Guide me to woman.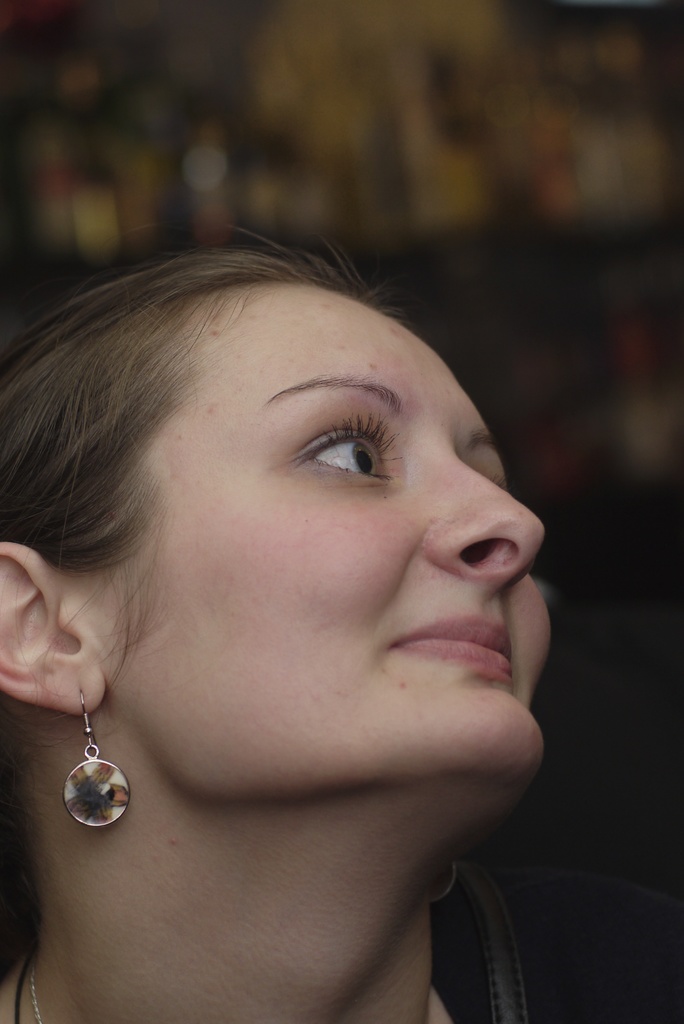
Guidance: {"x1": 0, "y1": 185, "x2": 594, "y2": 1018}.
